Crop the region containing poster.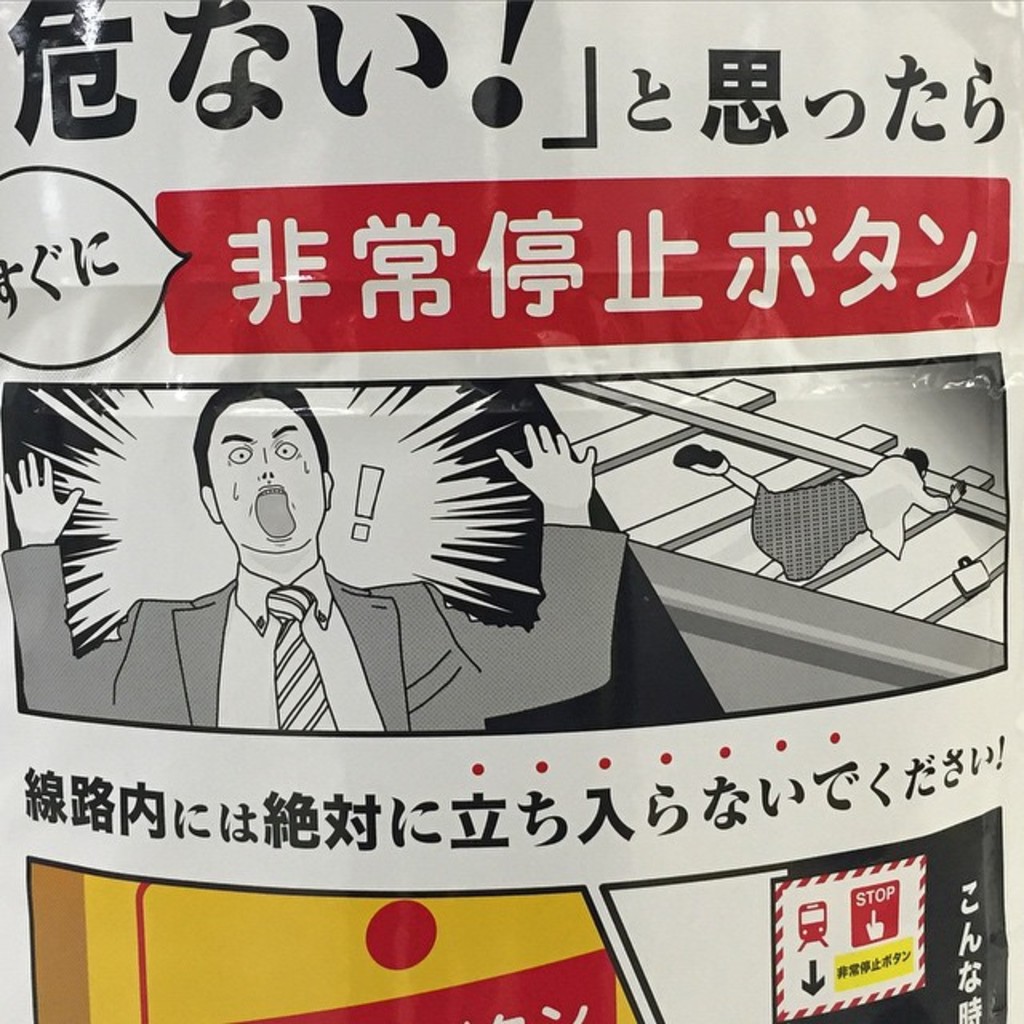
Crop region: locate(0, 0, 1022, 1022).
